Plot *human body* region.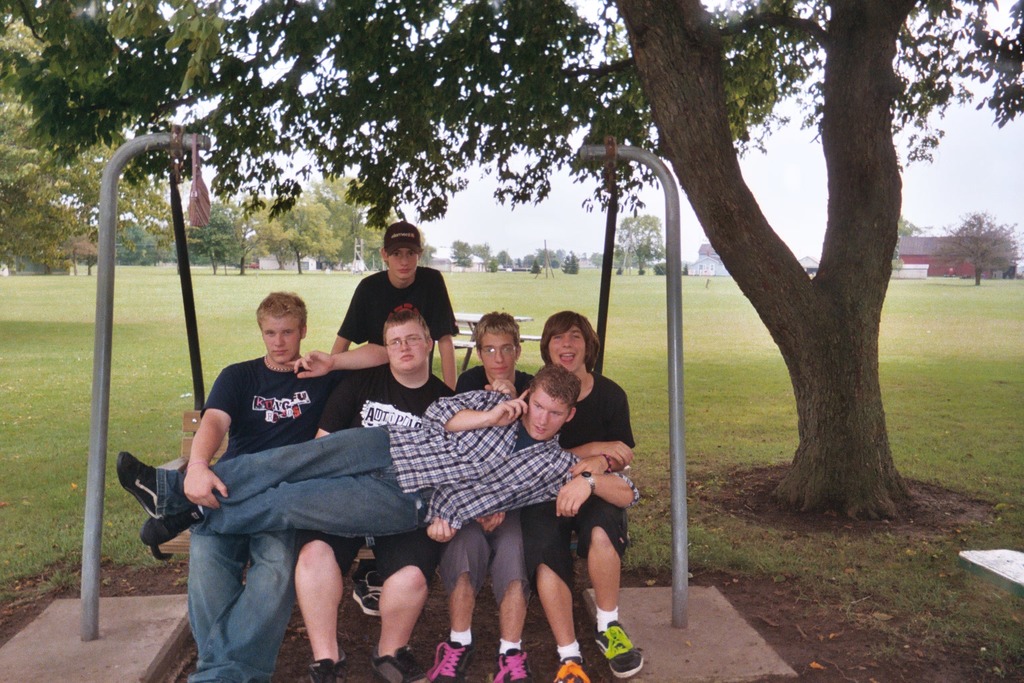
Plotted at l=538, t=344, r=643, b=672.
